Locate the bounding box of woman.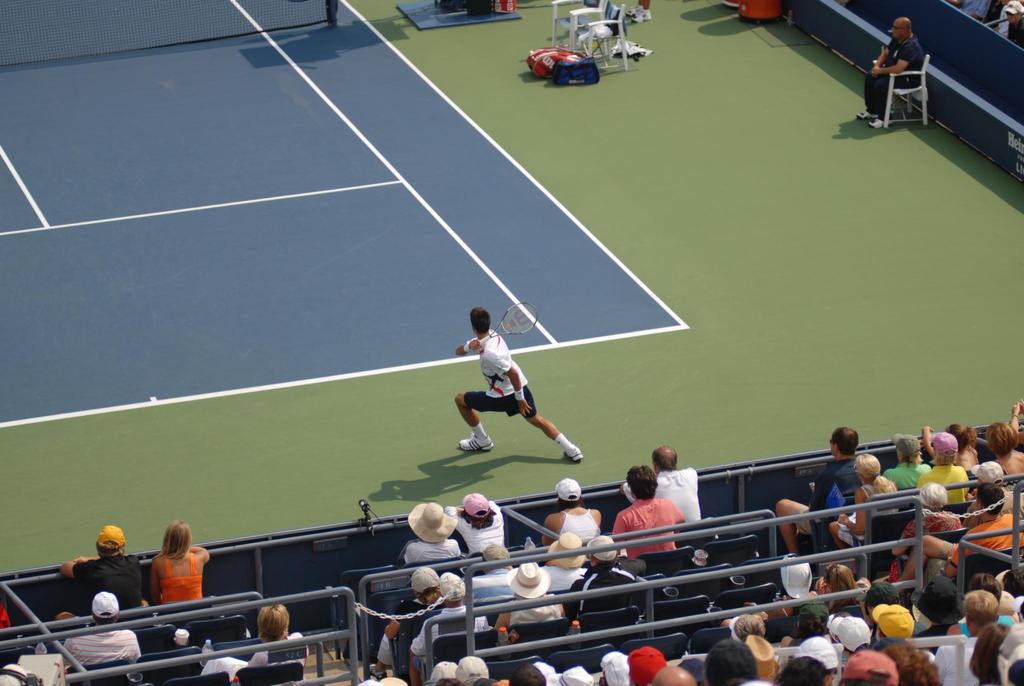
Bounding box: l=827, t=452, r=899, b=560.
